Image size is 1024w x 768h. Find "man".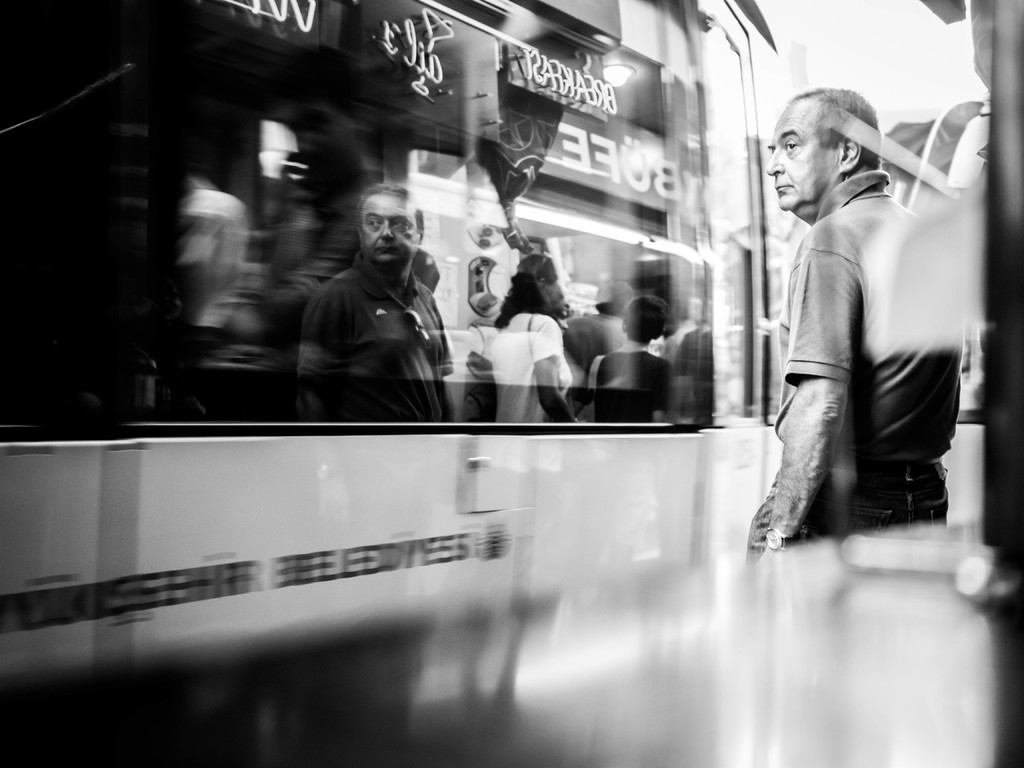
bbox(278, 181, 461, 432).
